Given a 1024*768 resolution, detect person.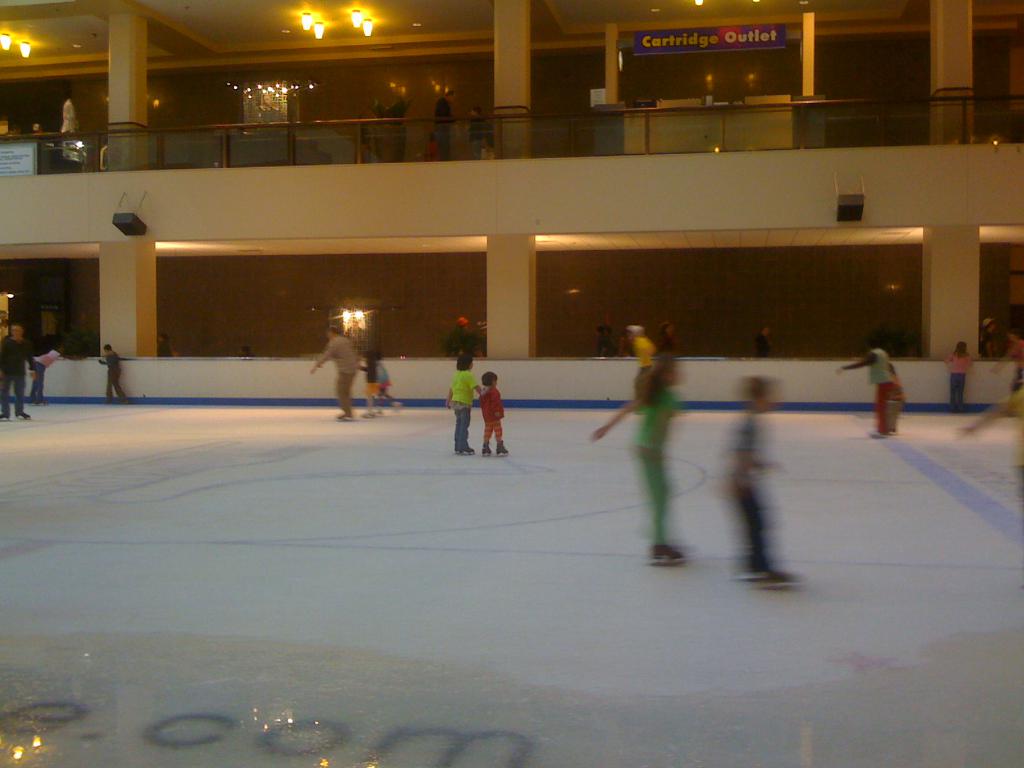
{"x1": 439, "y1": 317, "x2": 483, "y2": 356}.
